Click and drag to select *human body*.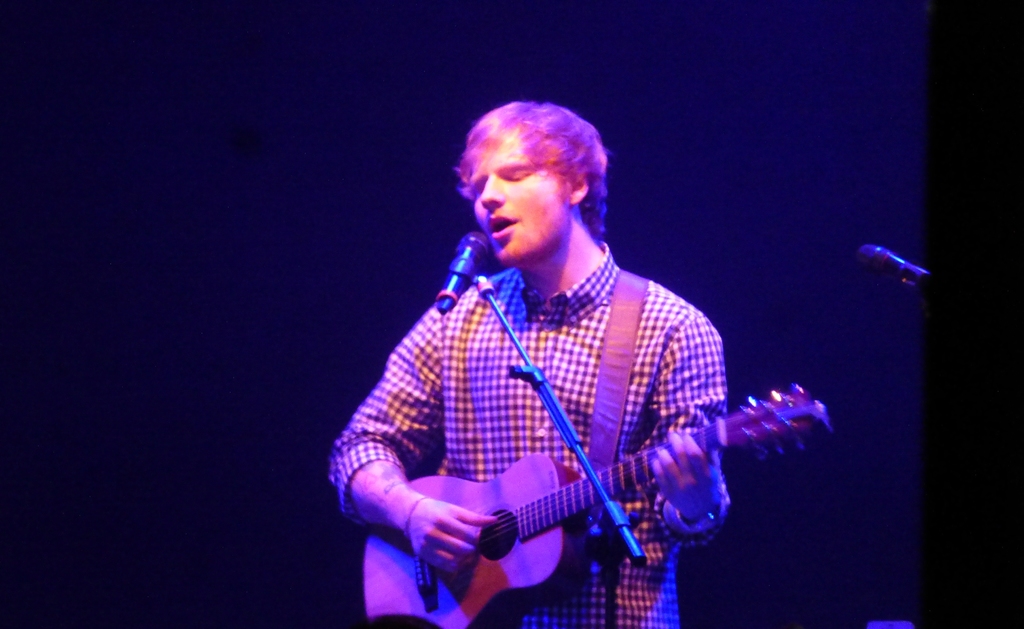
Selection: x1=324, y1=54, x2=765, y2=628.
